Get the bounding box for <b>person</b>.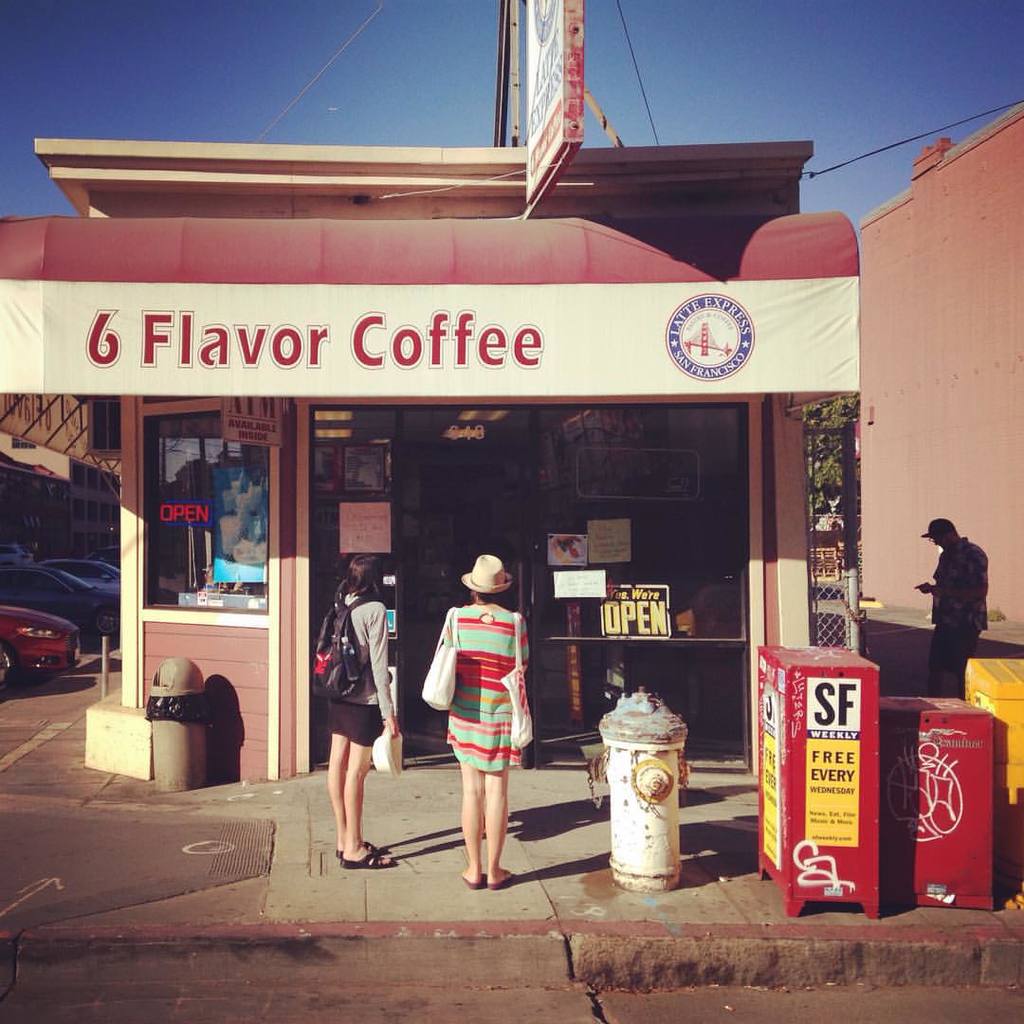
[left=435, top=549, right=523, bottom=886].
